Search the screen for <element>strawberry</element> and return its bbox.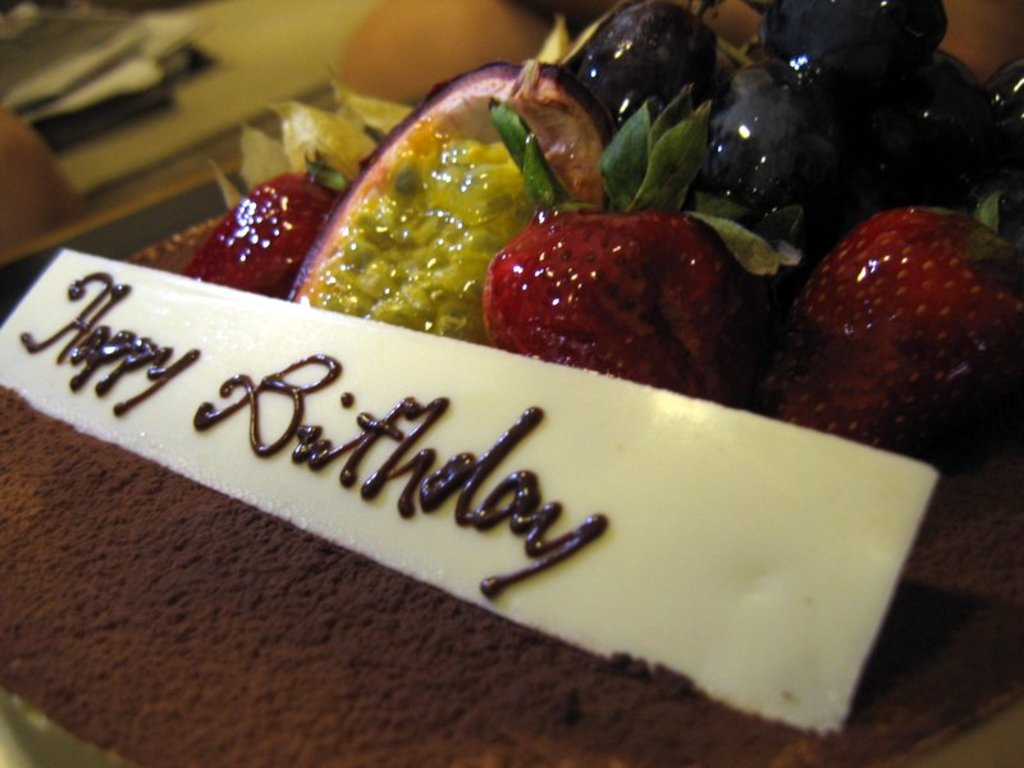
Found: {"x1": 763, "y1": 184, "x2": 1023, "y2": 467}.
